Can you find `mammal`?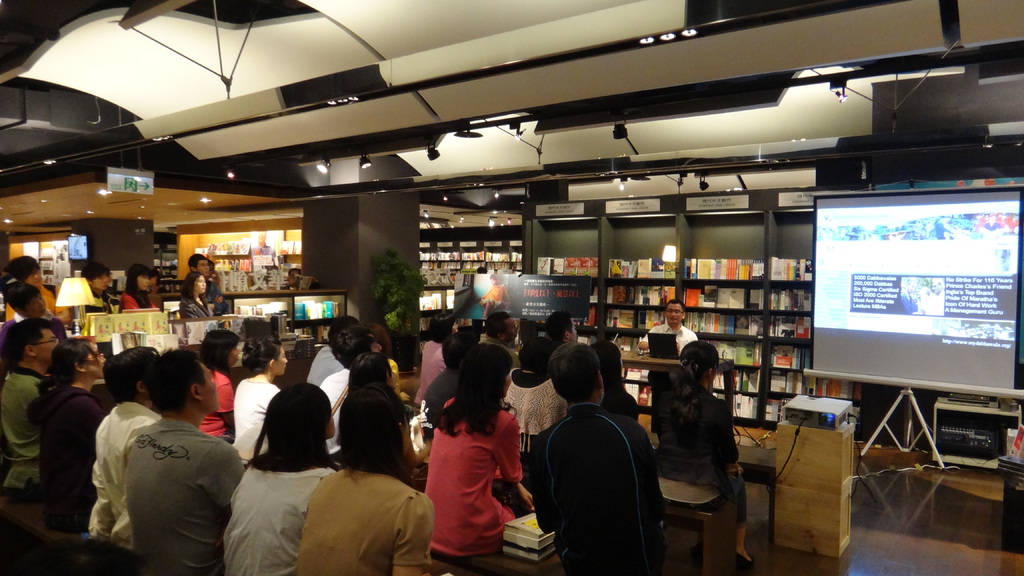
Yes, bounding box: [left=122, top=260, right=161, bottom=313].
